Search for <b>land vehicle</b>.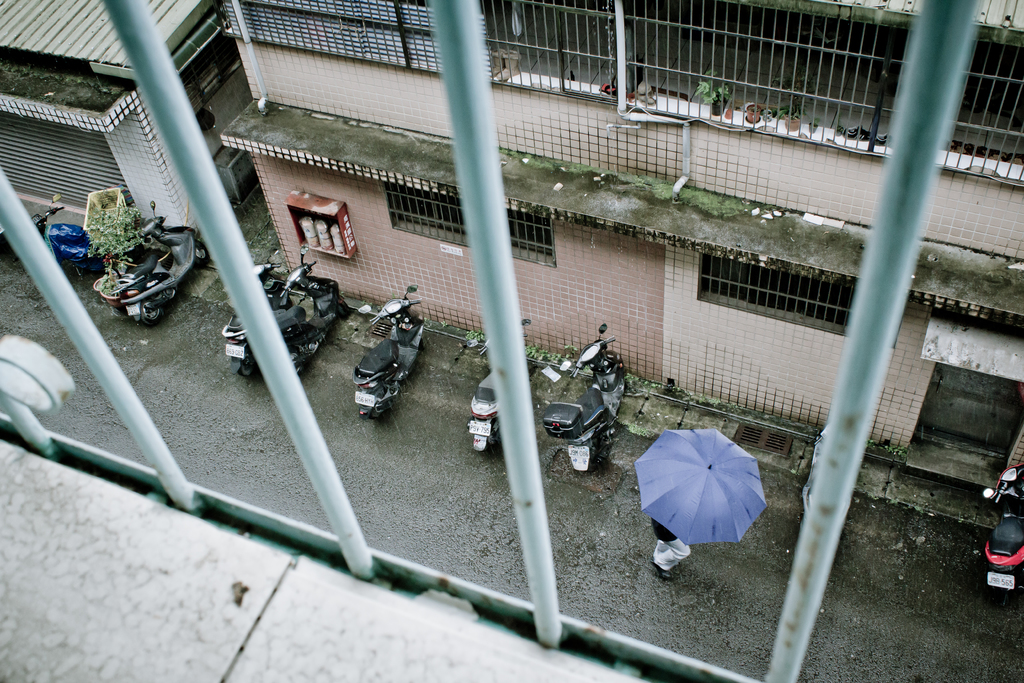
Found at 467/321/535/452.
